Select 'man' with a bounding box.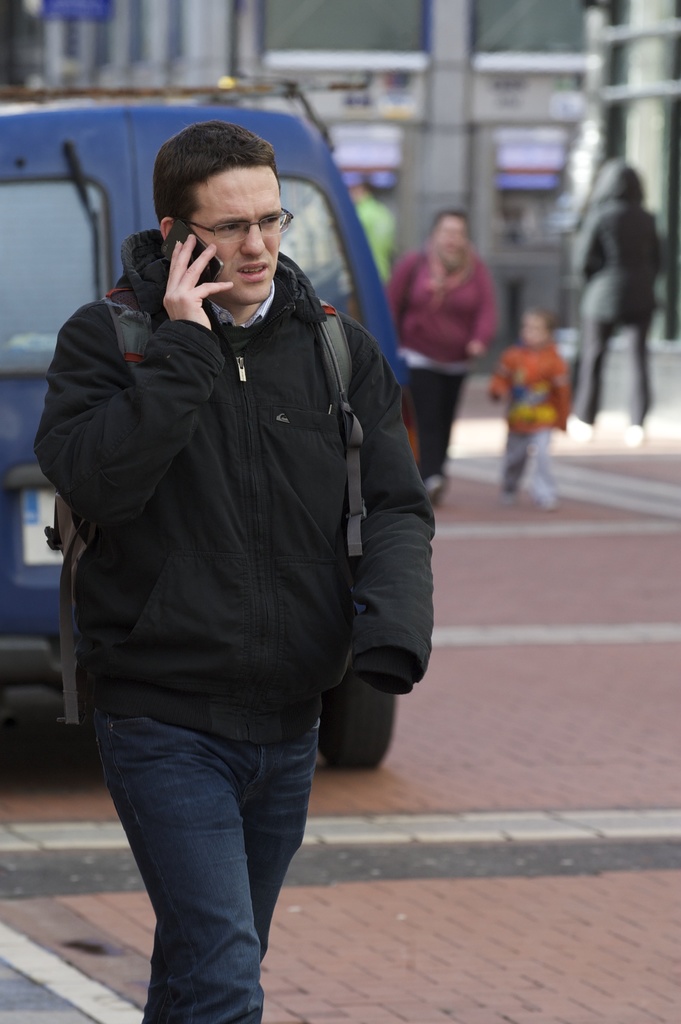
355,166,395,281.
